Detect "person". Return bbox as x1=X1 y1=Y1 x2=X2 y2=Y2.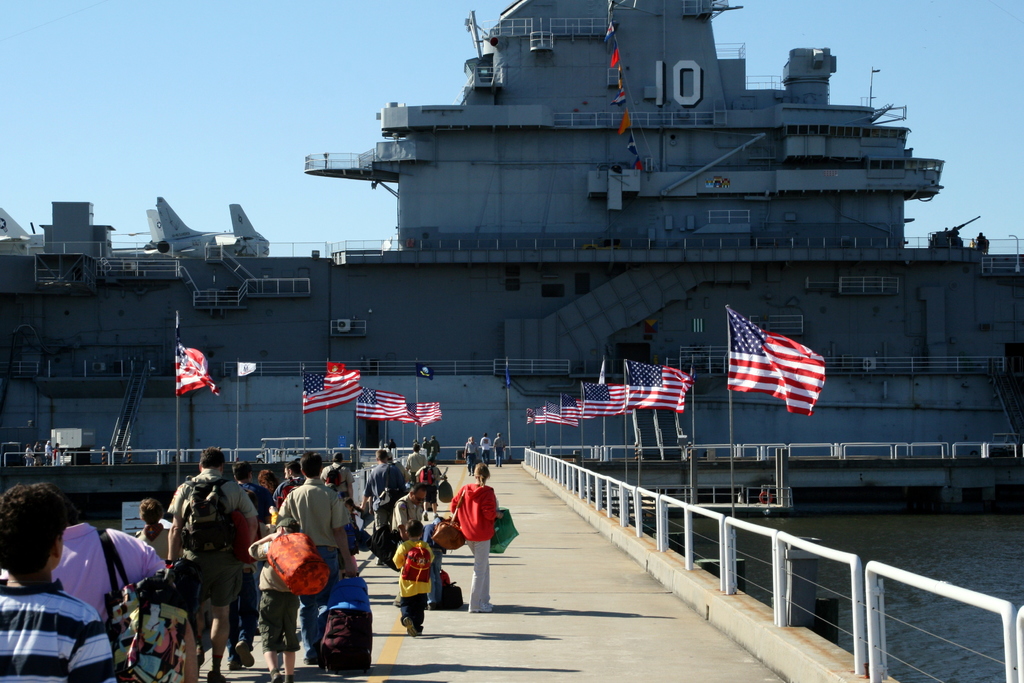
x1=323 y1=452 x2=353 y2=525.
